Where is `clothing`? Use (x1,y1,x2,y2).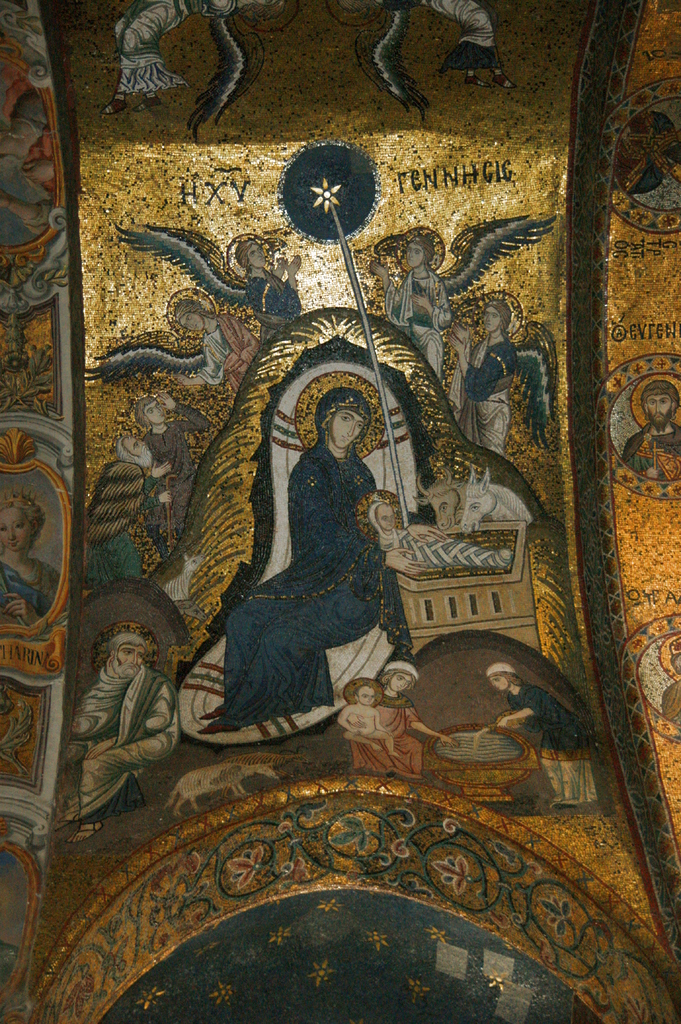
(614,417,680,500).
